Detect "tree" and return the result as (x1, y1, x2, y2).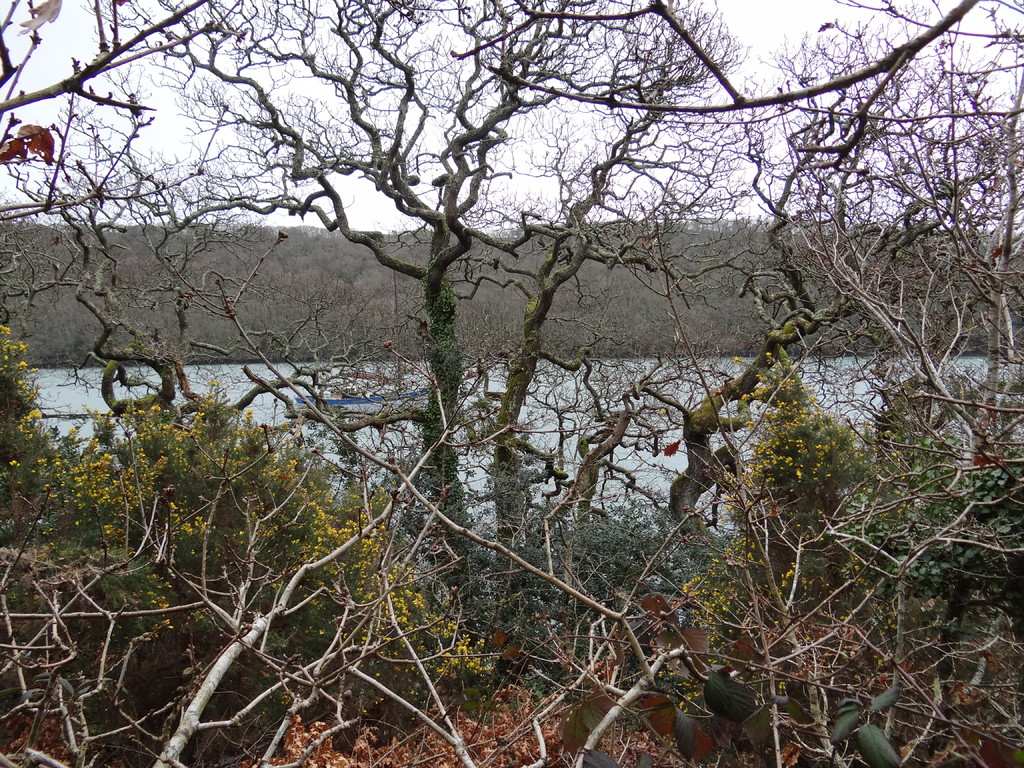
(56, 0, 974, 753).
